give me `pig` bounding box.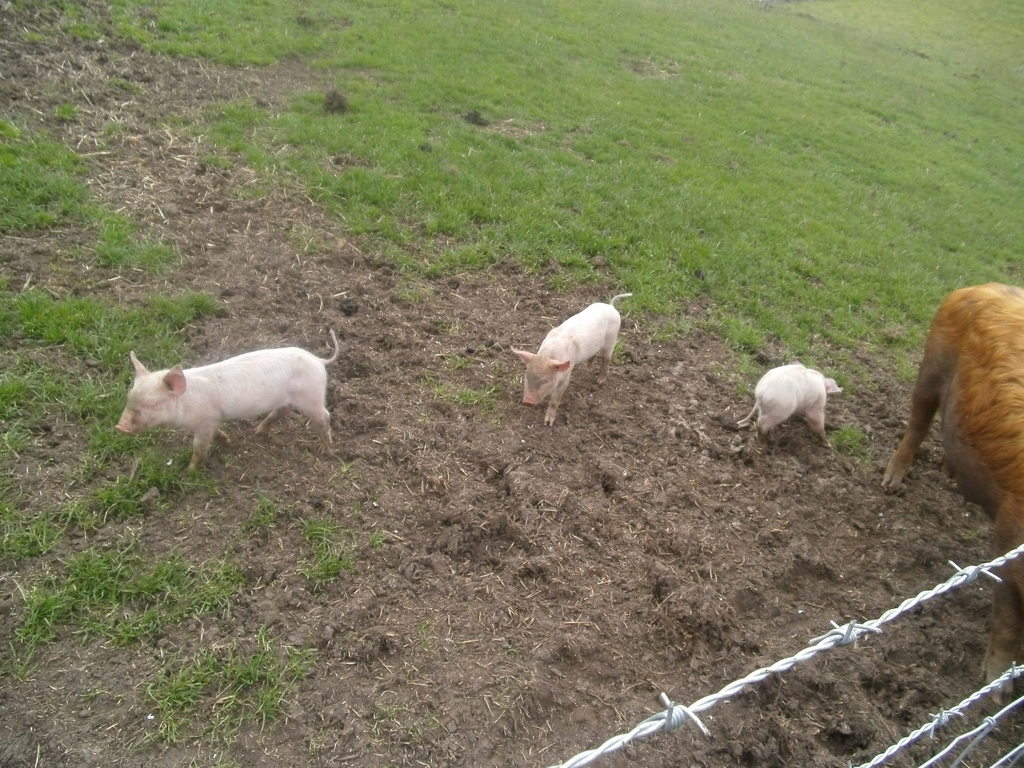
511/294/632/426.
